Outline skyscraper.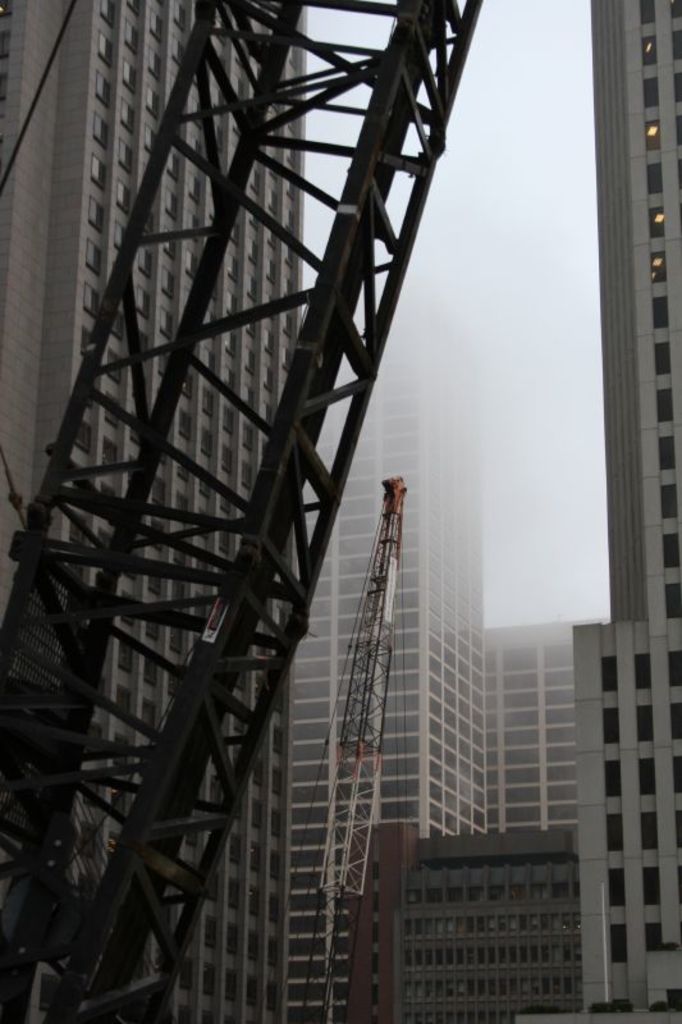
Outline: {"x1": 581, "y1": 1, "x2": 681, "y2": 1020}.
